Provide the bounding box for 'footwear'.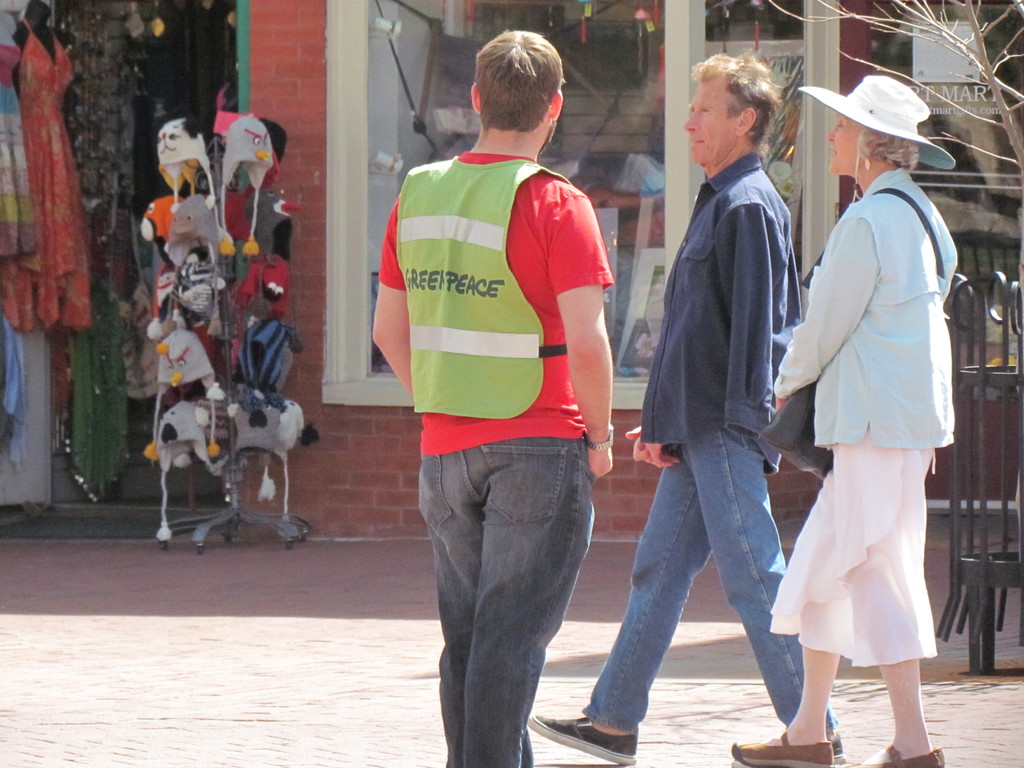
crop(732, 733, 840, 767).
